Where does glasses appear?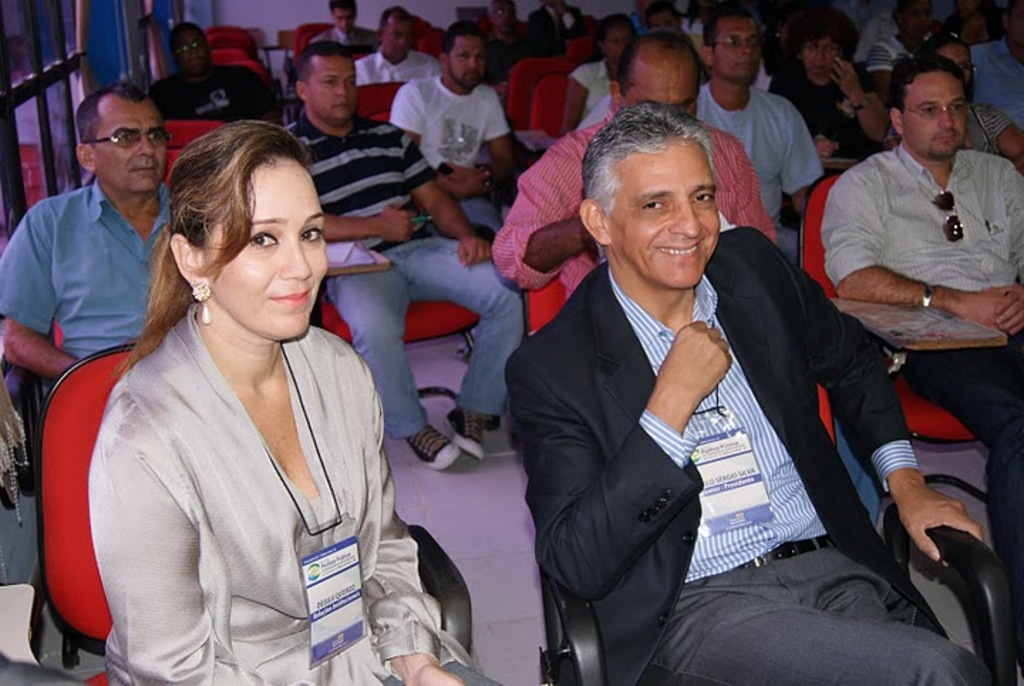
Appears at region(174, 33, 208, 61).
